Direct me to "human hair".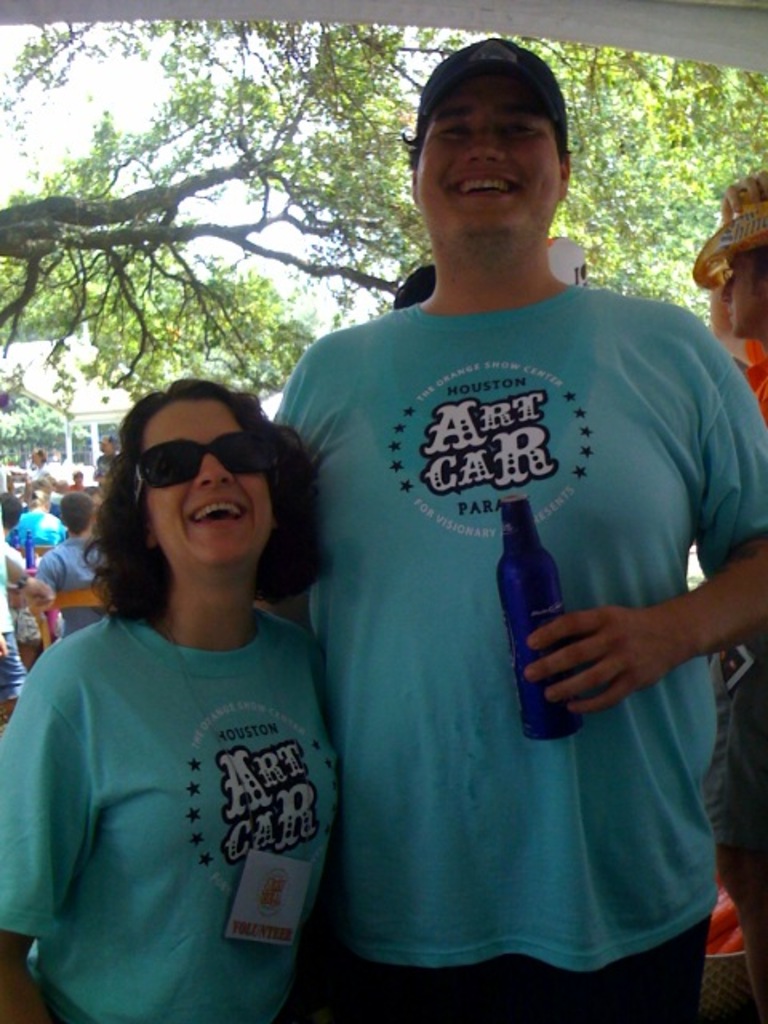
Direction: box=[22, 474, 50, 510].
